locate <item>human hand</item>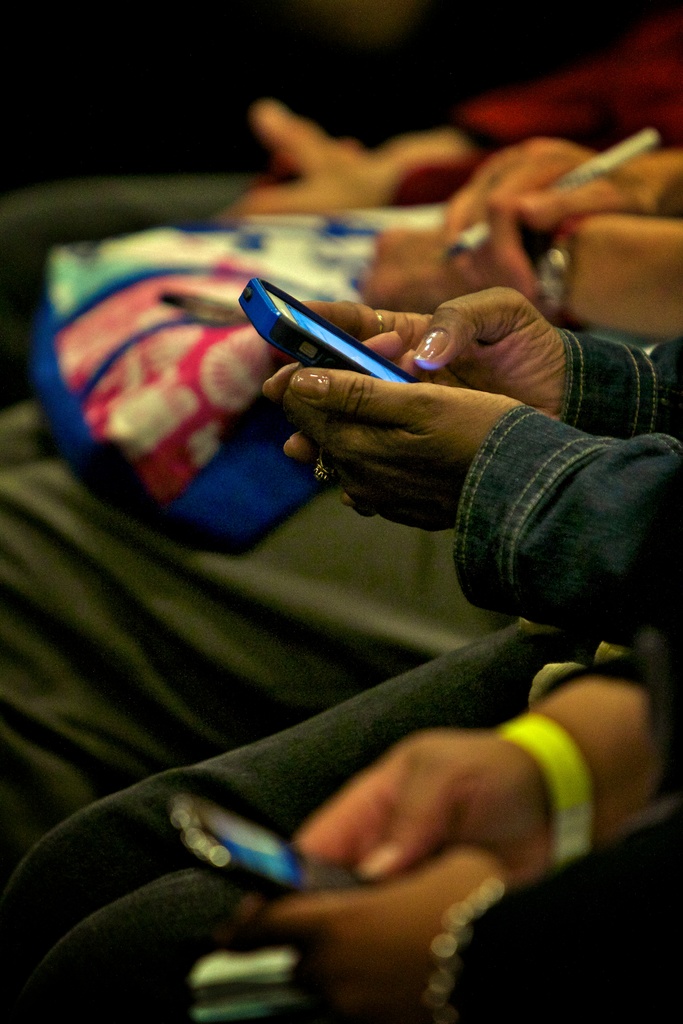
box=[444, 132, 628, 225]
